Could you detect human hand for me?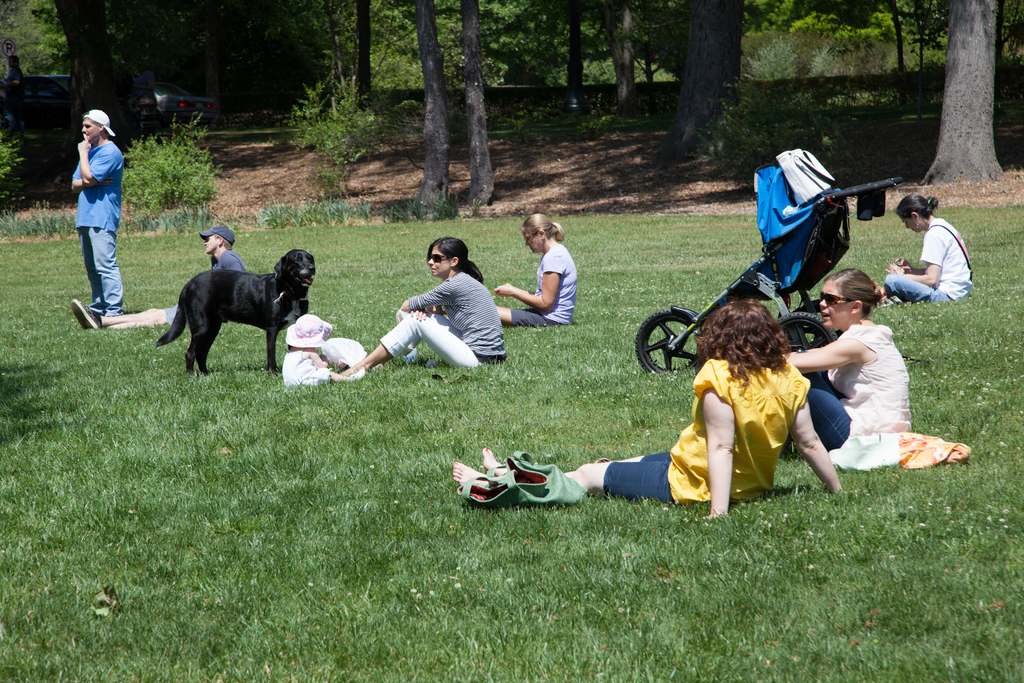
Detection result: [left=77, top=131, right=93, bottom=152].
